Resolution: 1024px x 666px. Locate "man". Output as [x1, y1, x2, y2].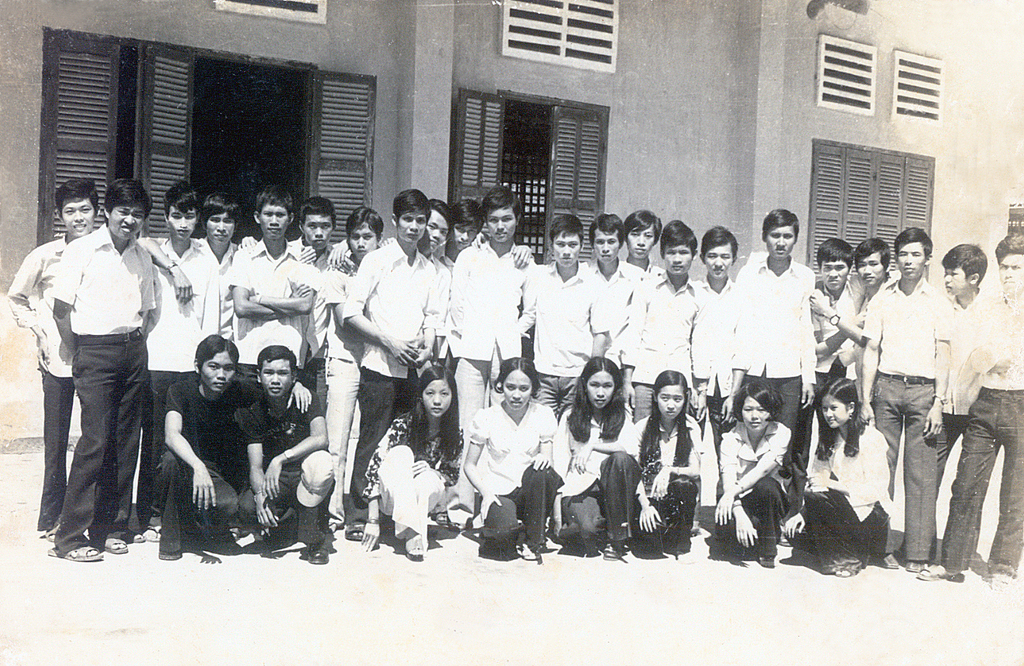
[897, 241, 997, 569].
